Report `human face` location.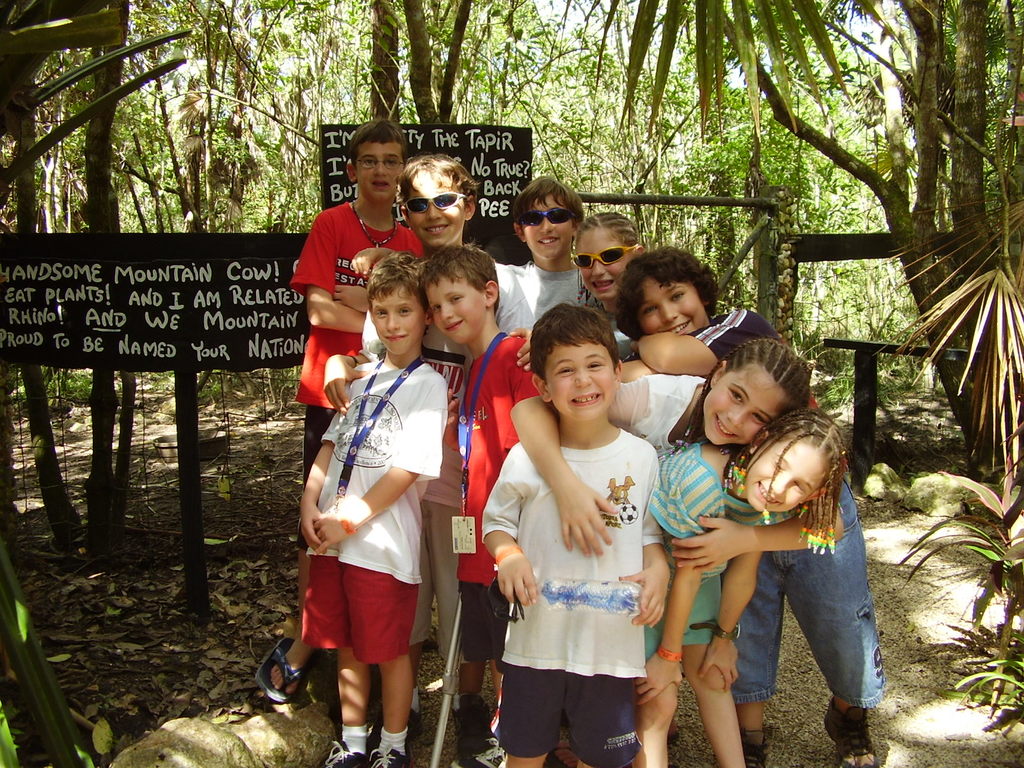
Report: [x1=636, y1=274, x2=706, y2=333].
